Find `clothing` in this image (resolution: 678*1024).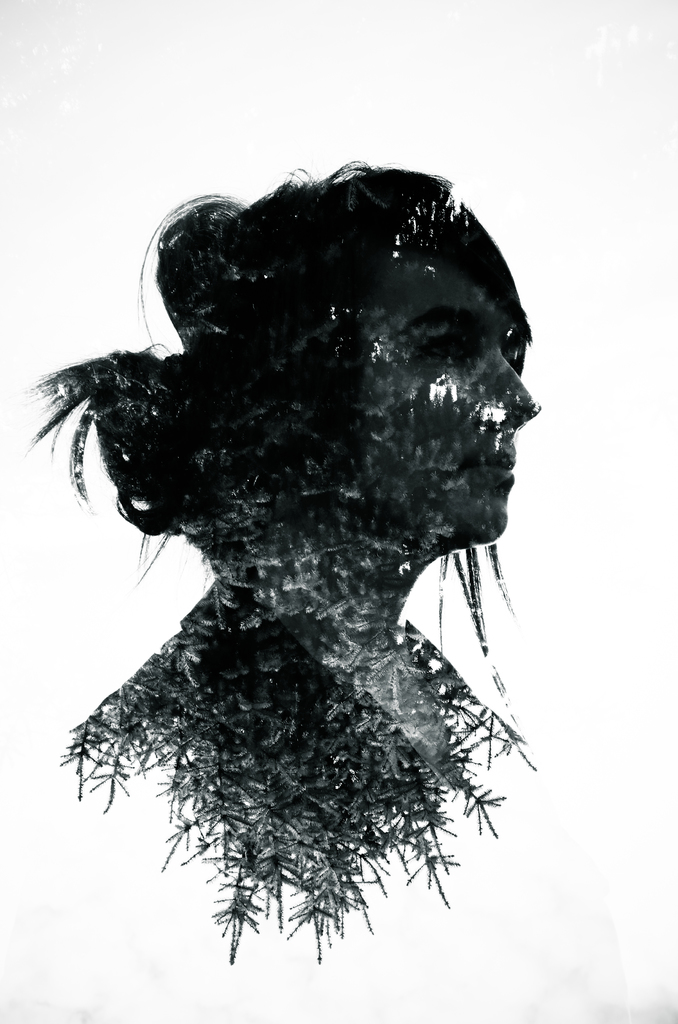
61:575:540:963.
